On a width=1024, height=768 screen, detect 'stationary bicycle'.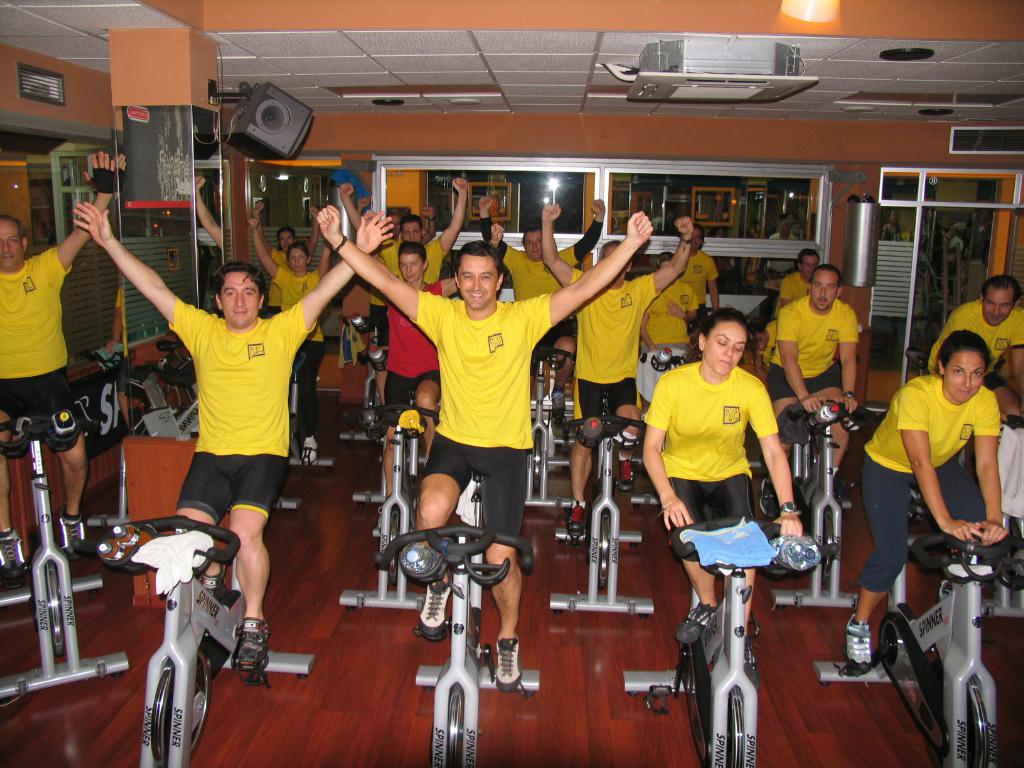
box(338, 399, 439, 616).
